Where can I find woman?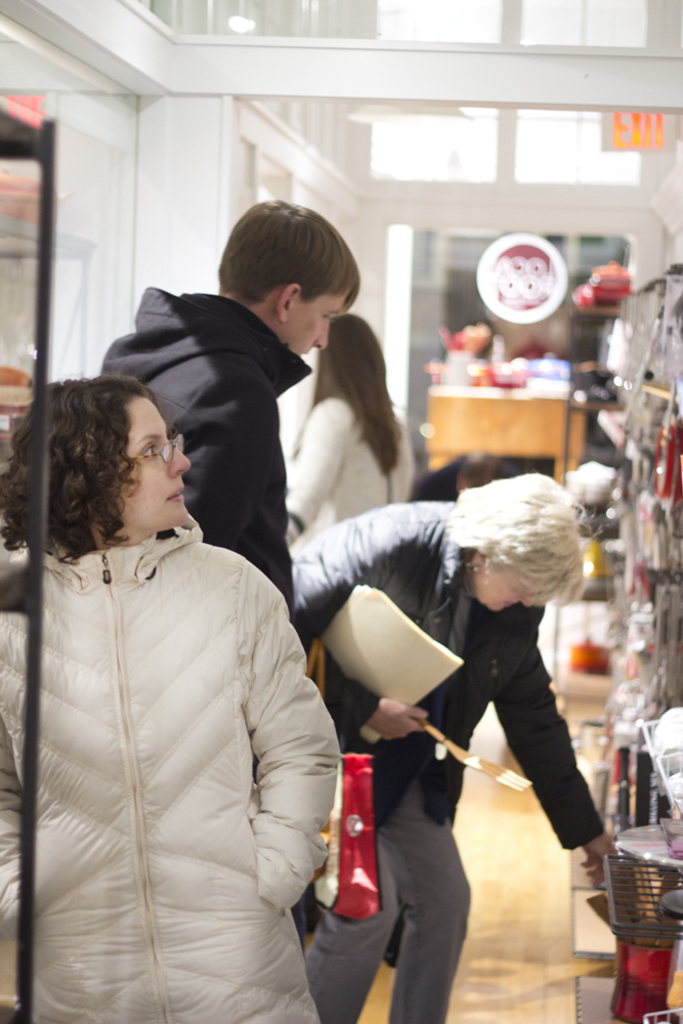
You can find it at 285:313:420:557.
